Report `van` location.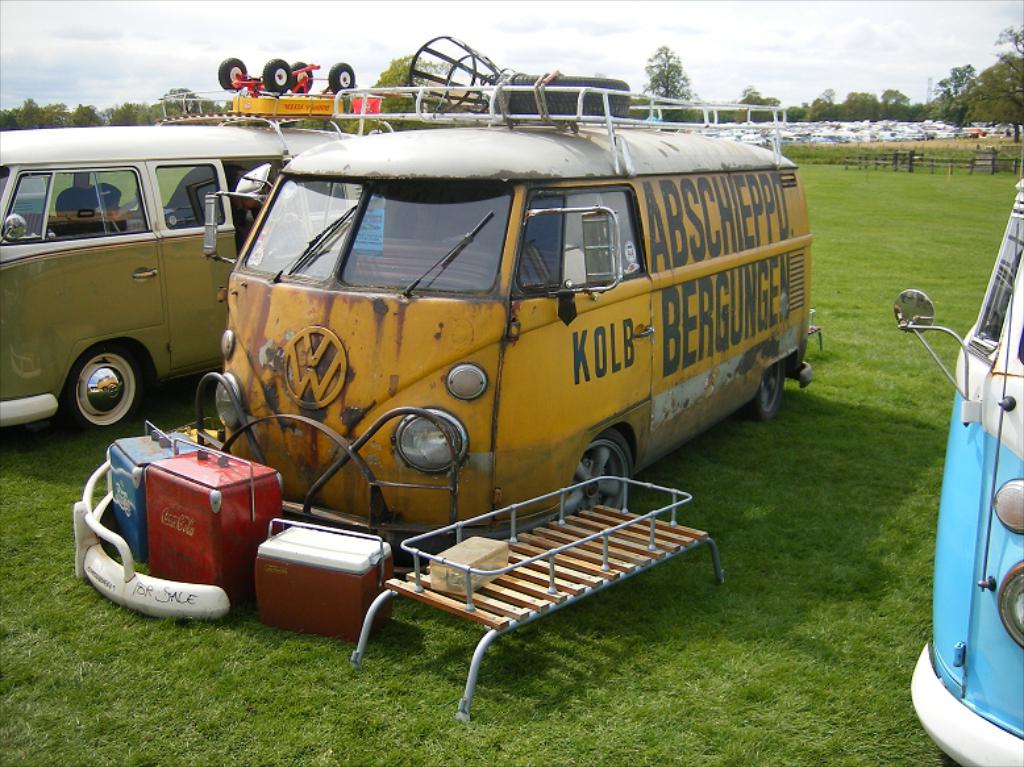
Report: rect(197, 79, 816, 575).
